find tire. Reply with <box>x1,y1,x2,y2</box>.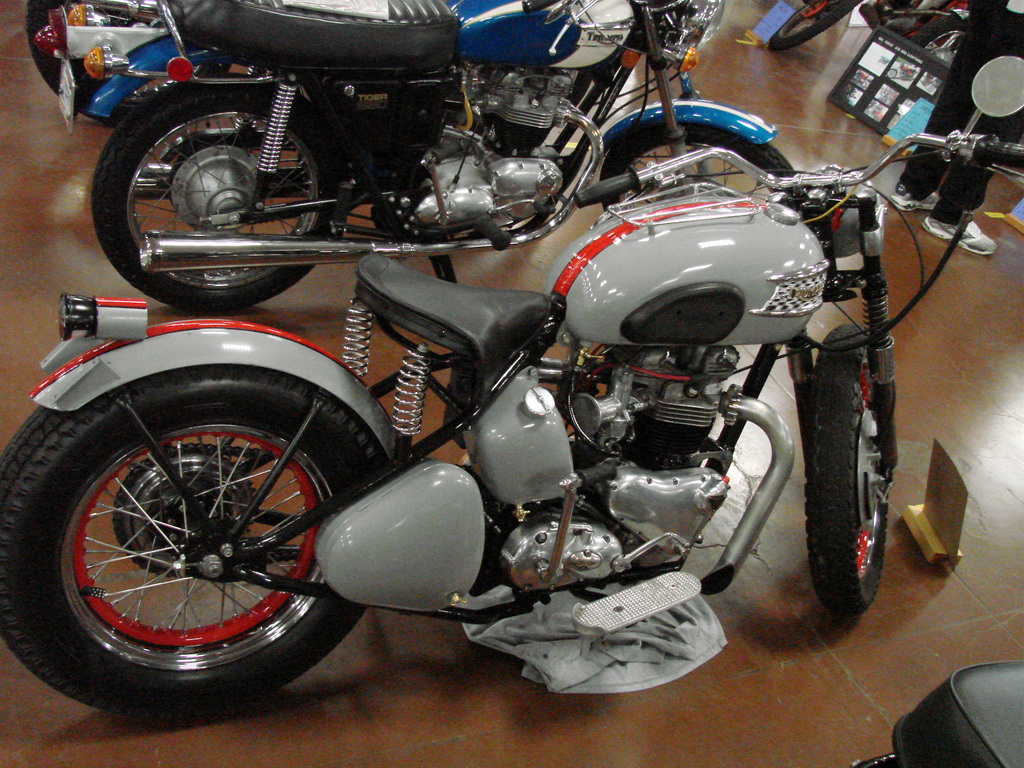
<box>769,0,871,54</box>.
